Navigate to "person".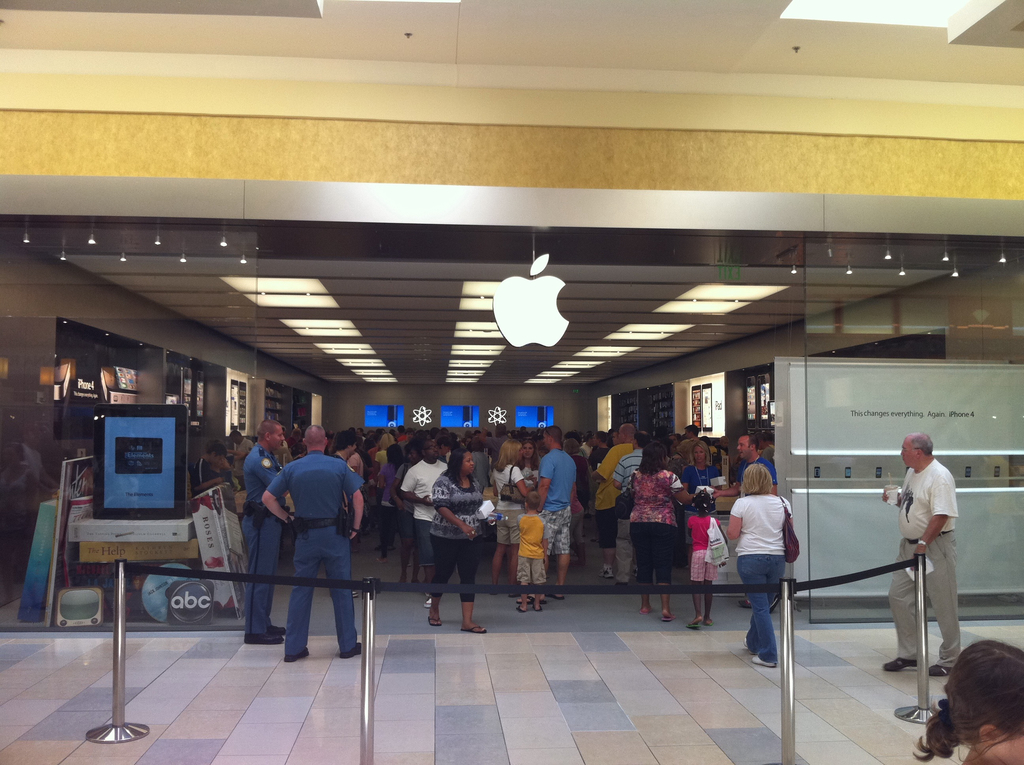
Navigation target: rect(910, 636, 1023, 764).
